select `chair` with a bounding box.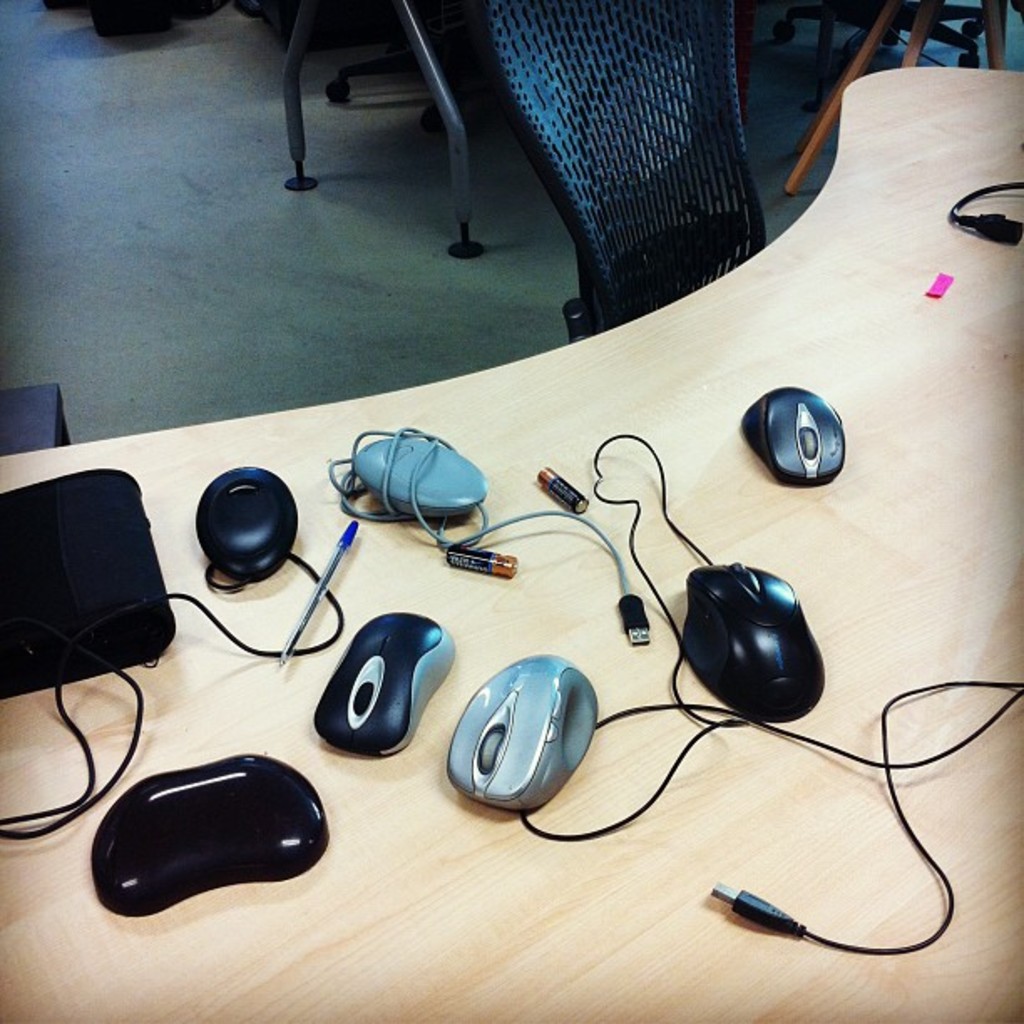
crop(279, 0, 484, 261).
